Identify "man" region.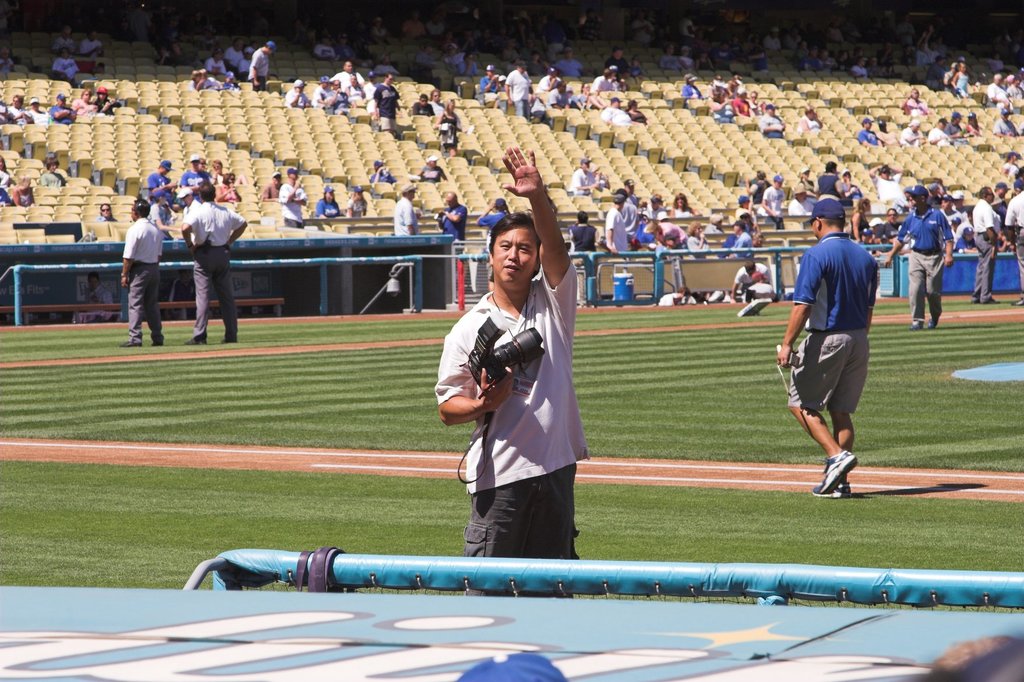
Region: x1=290, y1=77, x2=307, y2=109.
